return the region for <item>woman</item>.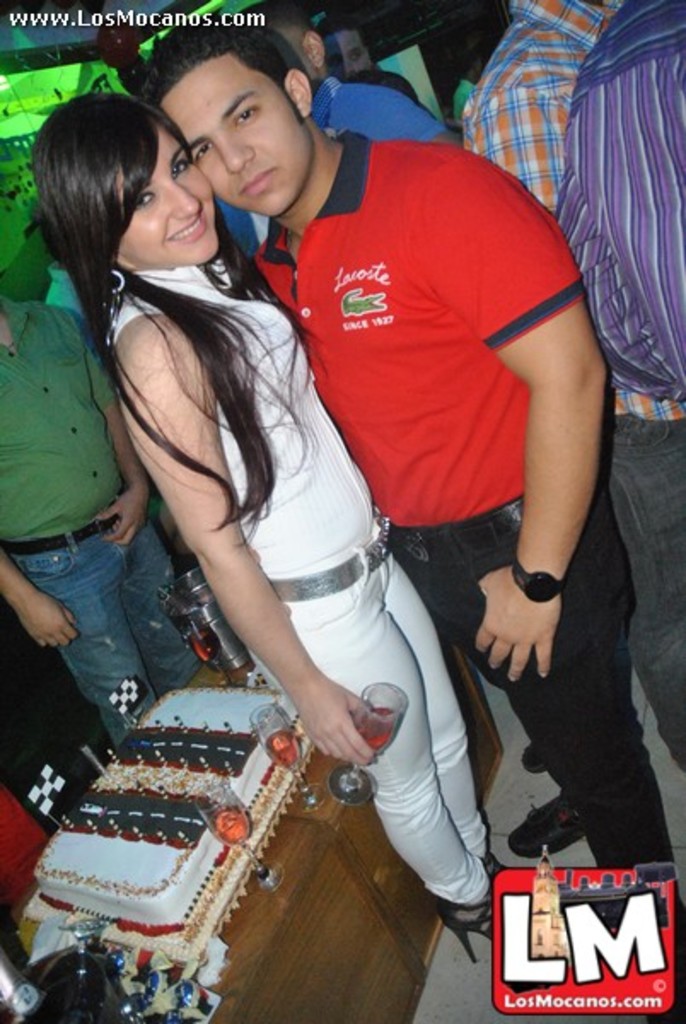
31, 84, 512, 956.
